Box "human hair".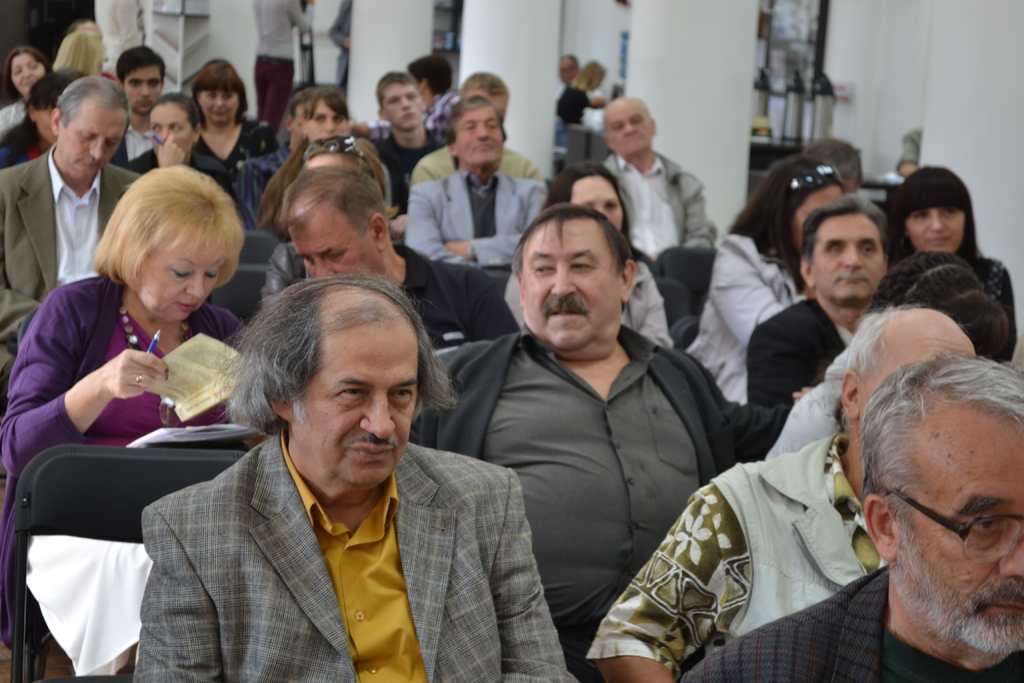
BBox(189, 63, 246, 124).
